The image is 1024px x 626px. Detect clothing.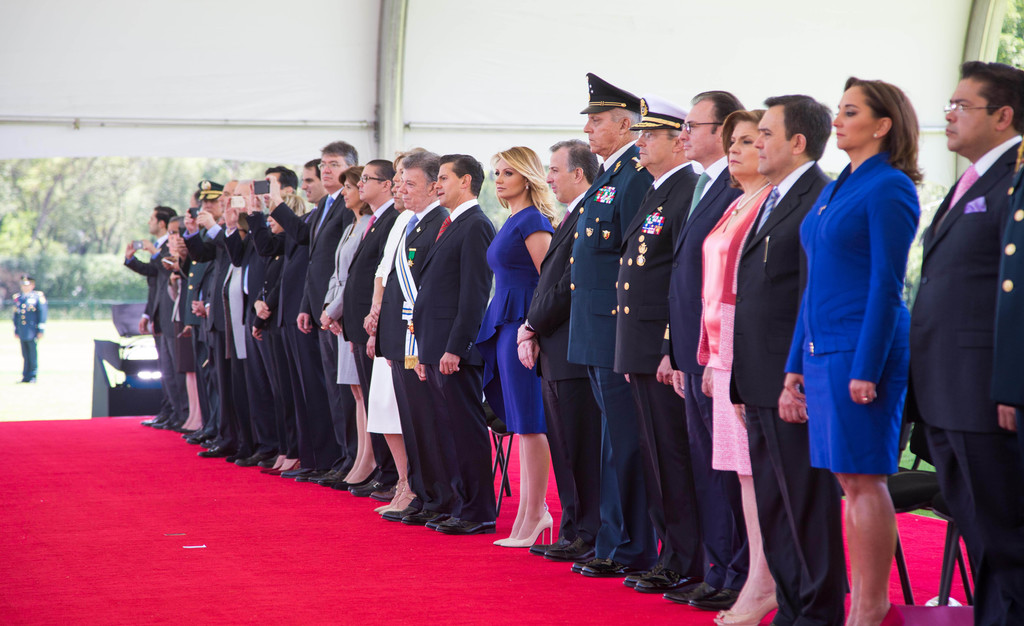
Detection: 611 160 695 581.
